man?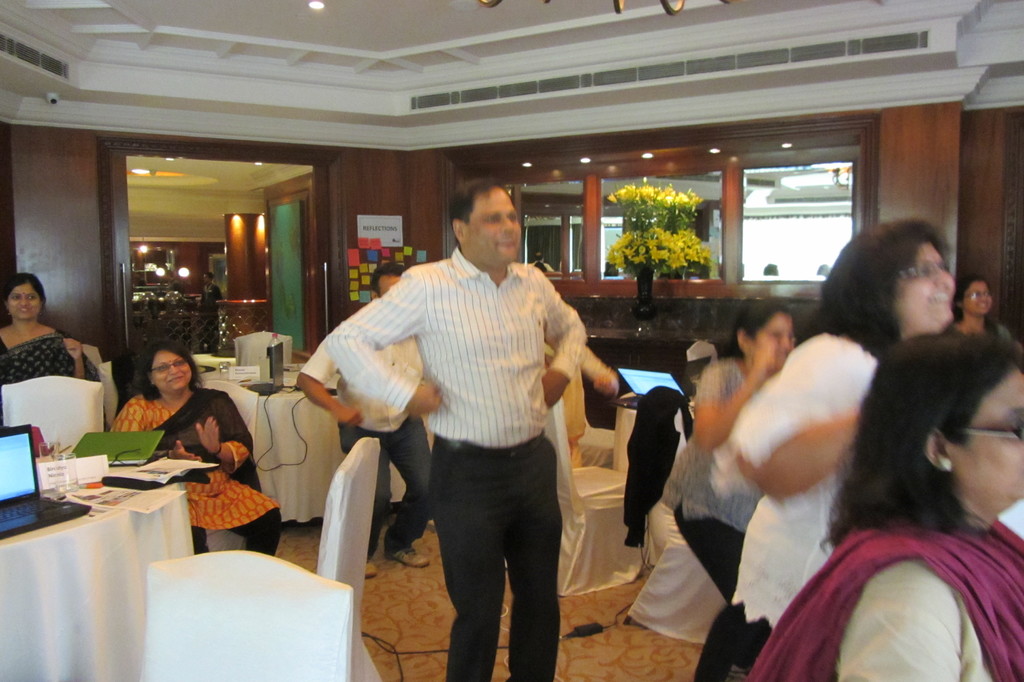
{"left": 326, "top": 182, "right": 596, "bottom": 681}
